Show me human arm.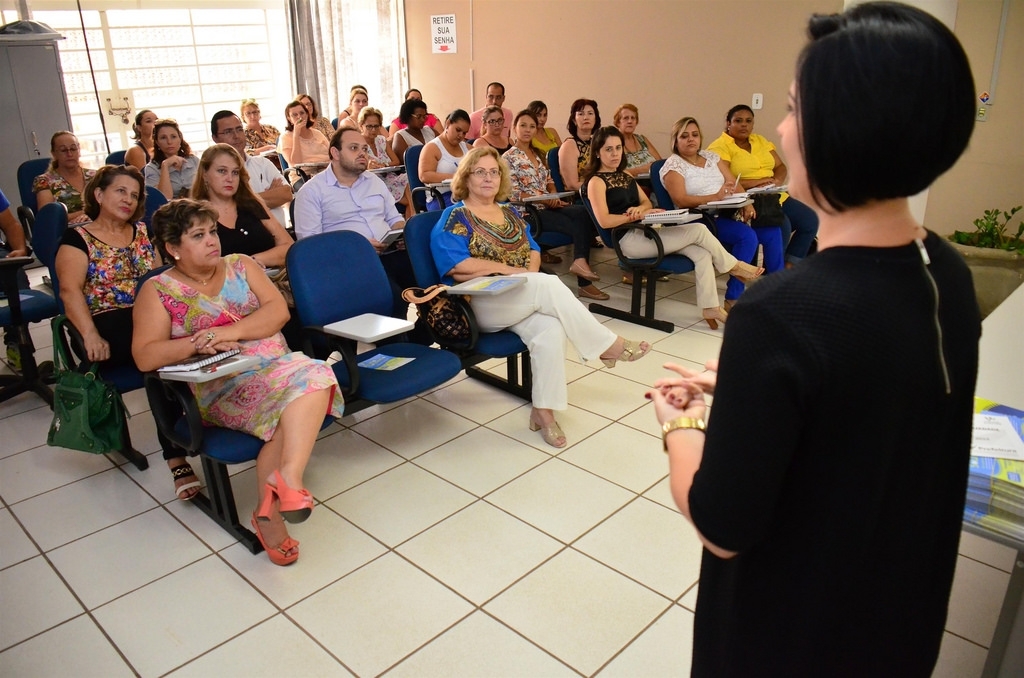
human arm is here: (440, 223, 509, 280).
